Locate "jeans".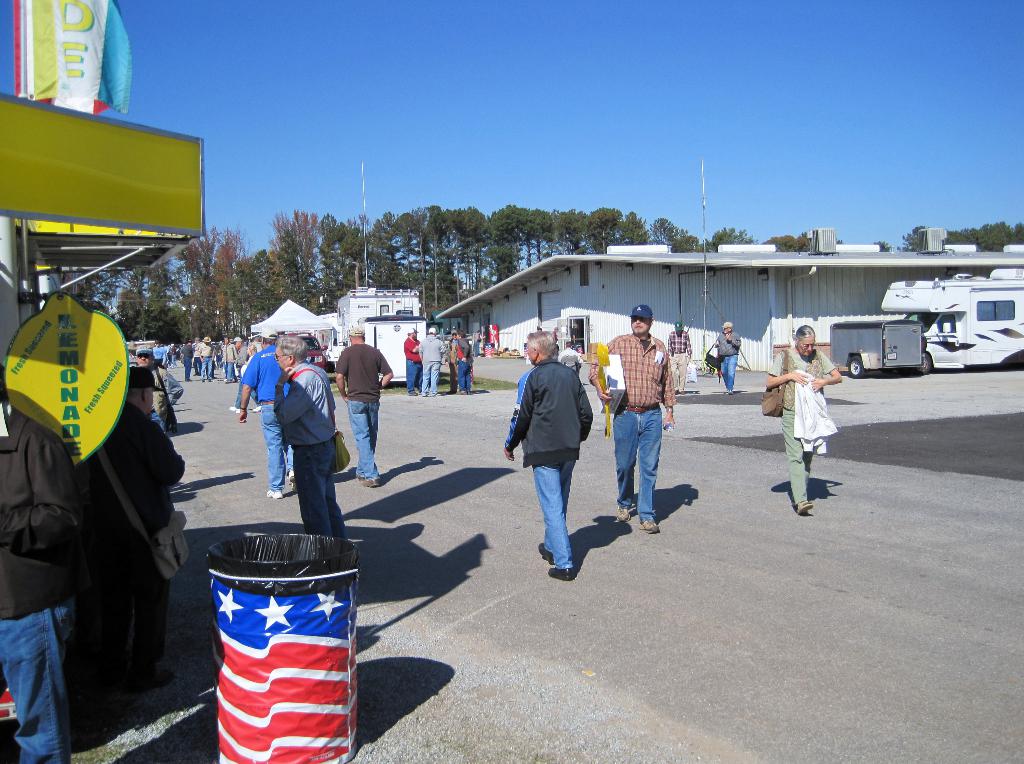
Bounding box: crop(405, 361, 422, 387).
